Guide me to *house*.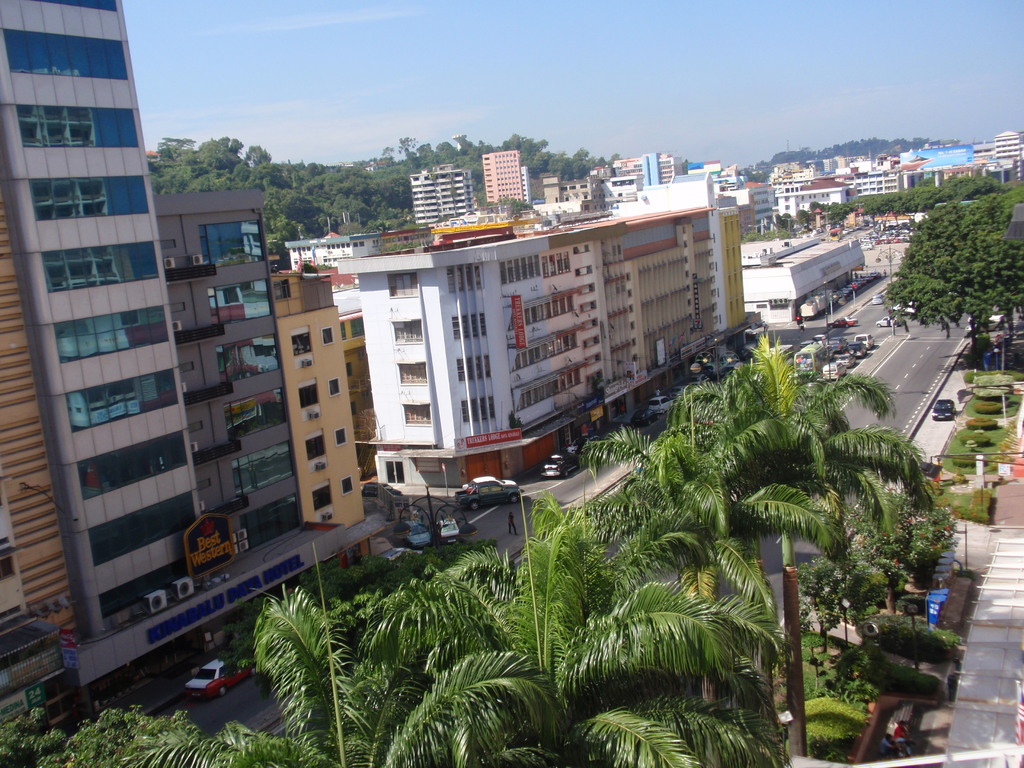
Guidance: l=248, t=266, r=362, b=531.
